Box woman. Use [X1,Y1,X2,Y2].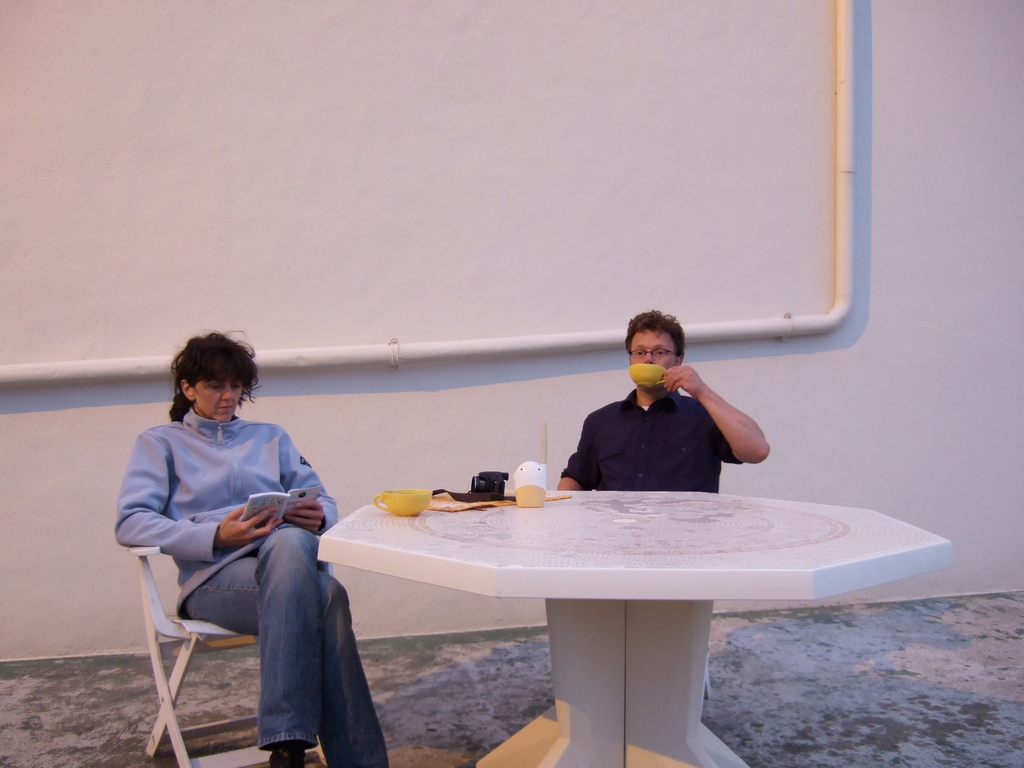
[84,322,397,767].
